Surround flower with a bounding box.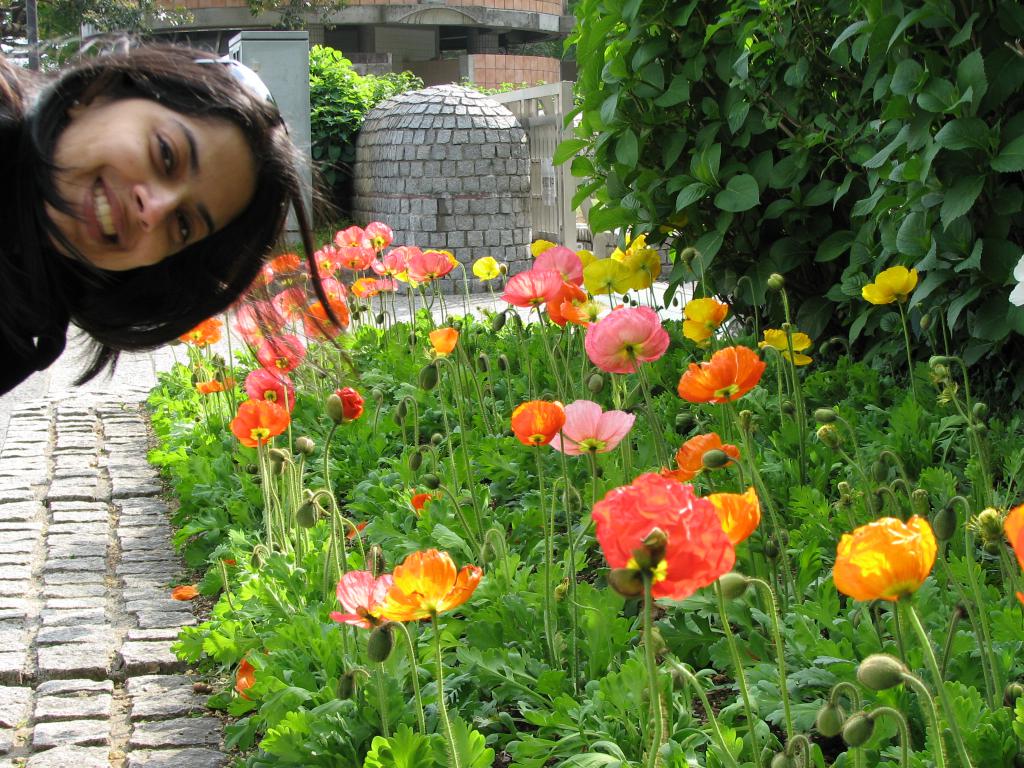
170,579,207,600.
